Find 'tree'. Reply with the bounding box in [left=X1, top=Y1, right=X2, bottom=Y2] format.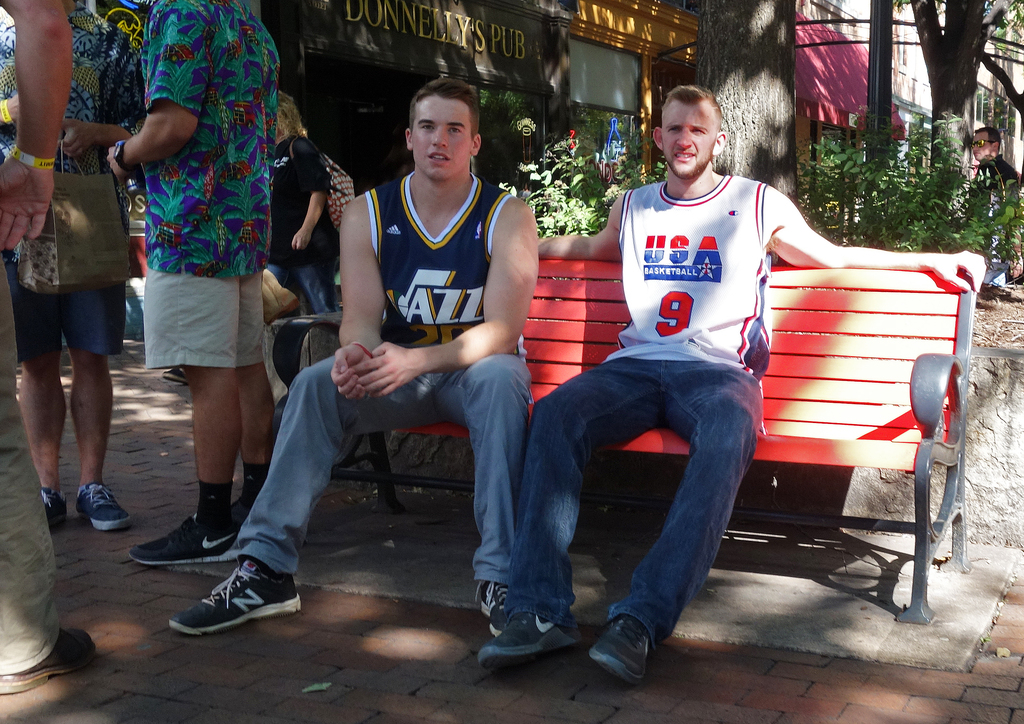
[left=893, top=0, right=1023, bottom=216].
